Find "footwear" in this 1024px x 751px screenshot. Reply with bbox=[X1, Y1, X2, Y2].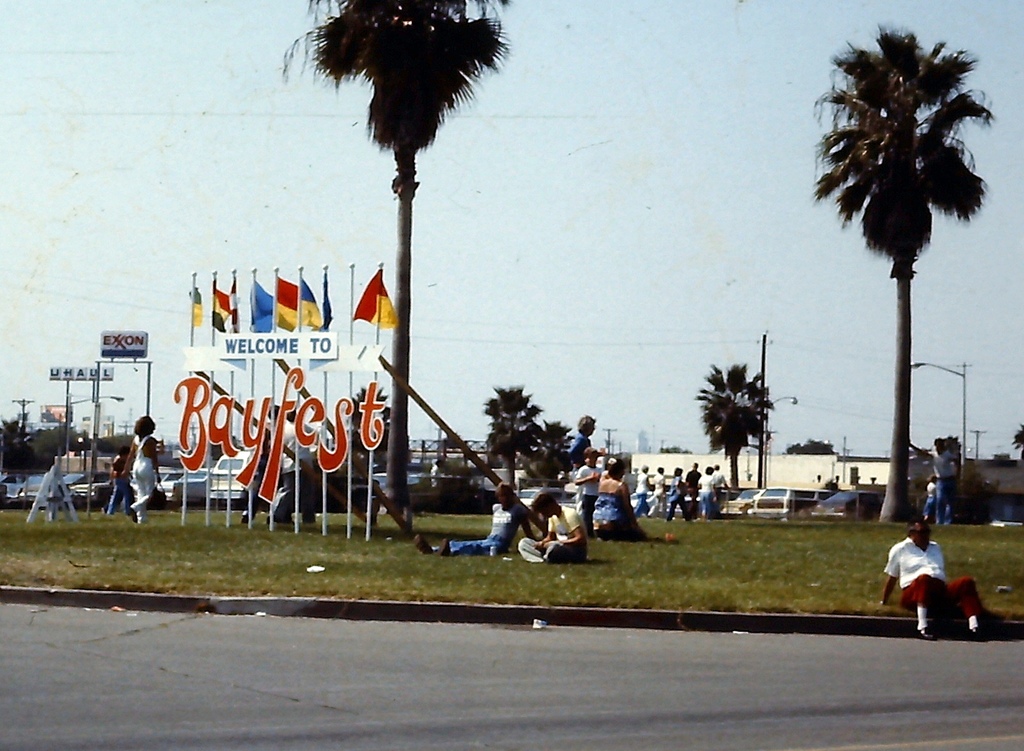
bbox=[125, 508, 140, 524].
